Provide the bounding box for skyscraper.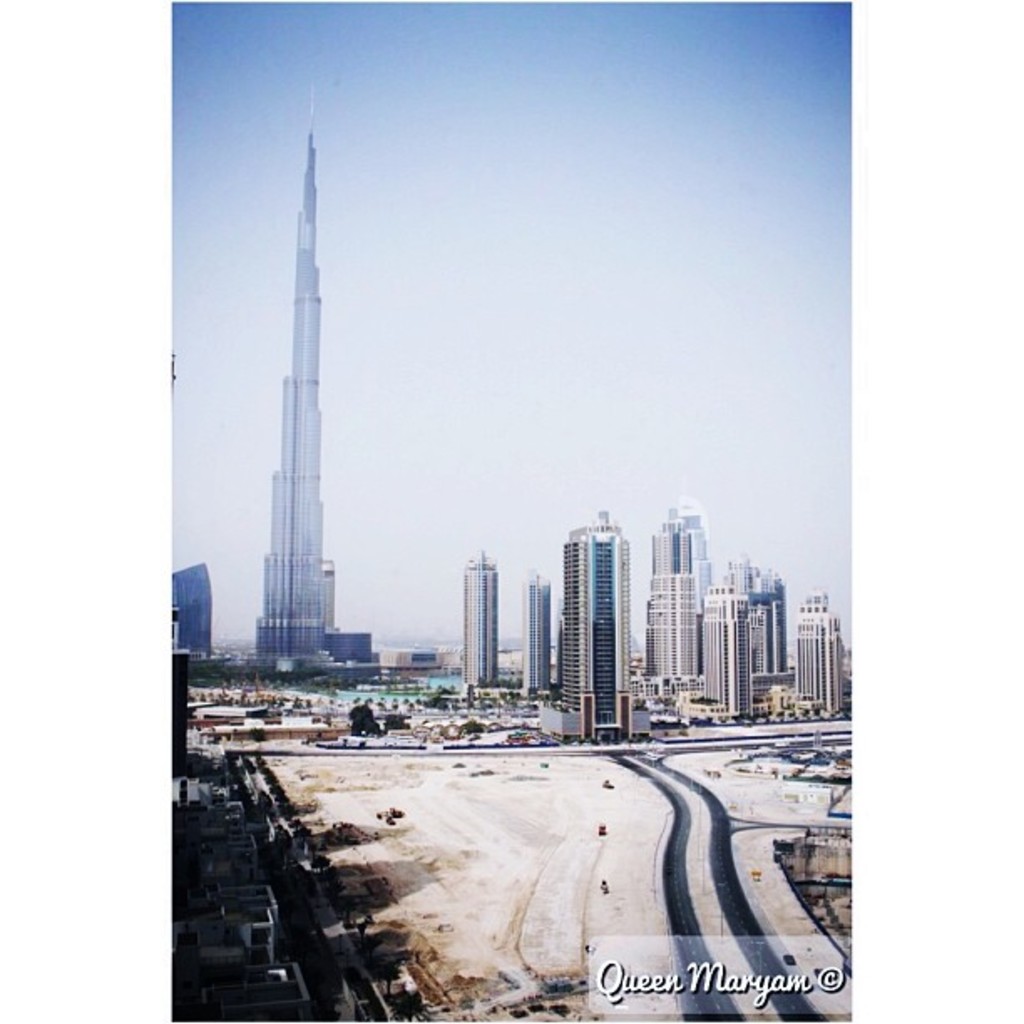
select_region(520, 567, 552, 686).
